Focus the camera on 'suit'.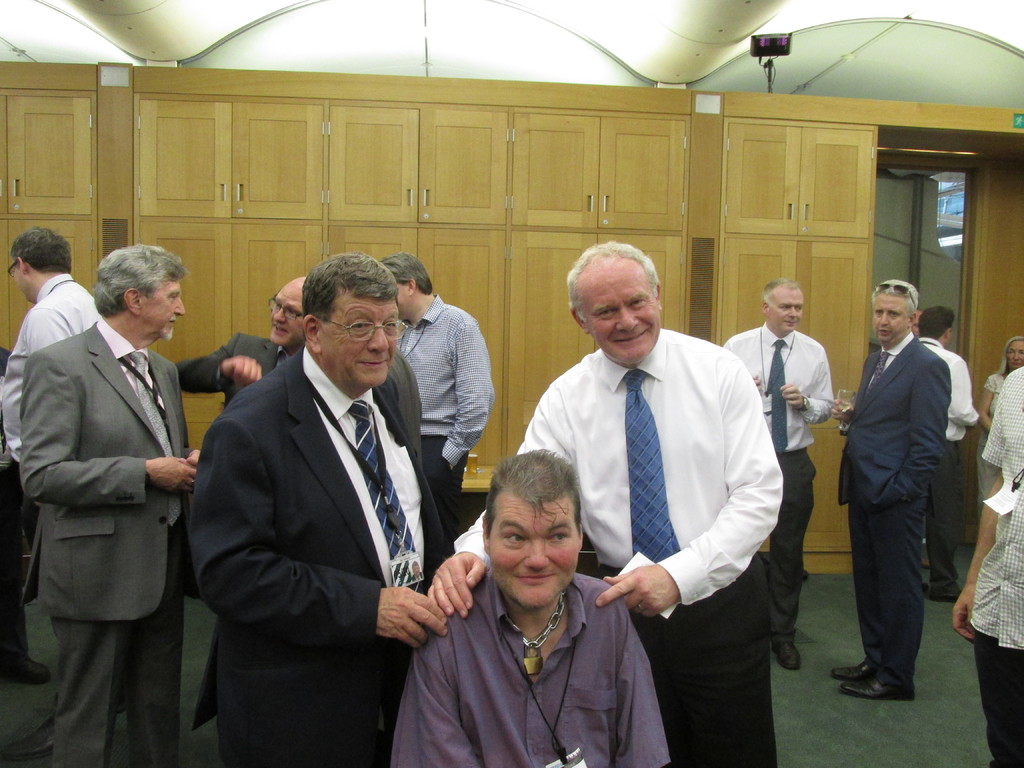
Focus region: 198,235,457,756.
